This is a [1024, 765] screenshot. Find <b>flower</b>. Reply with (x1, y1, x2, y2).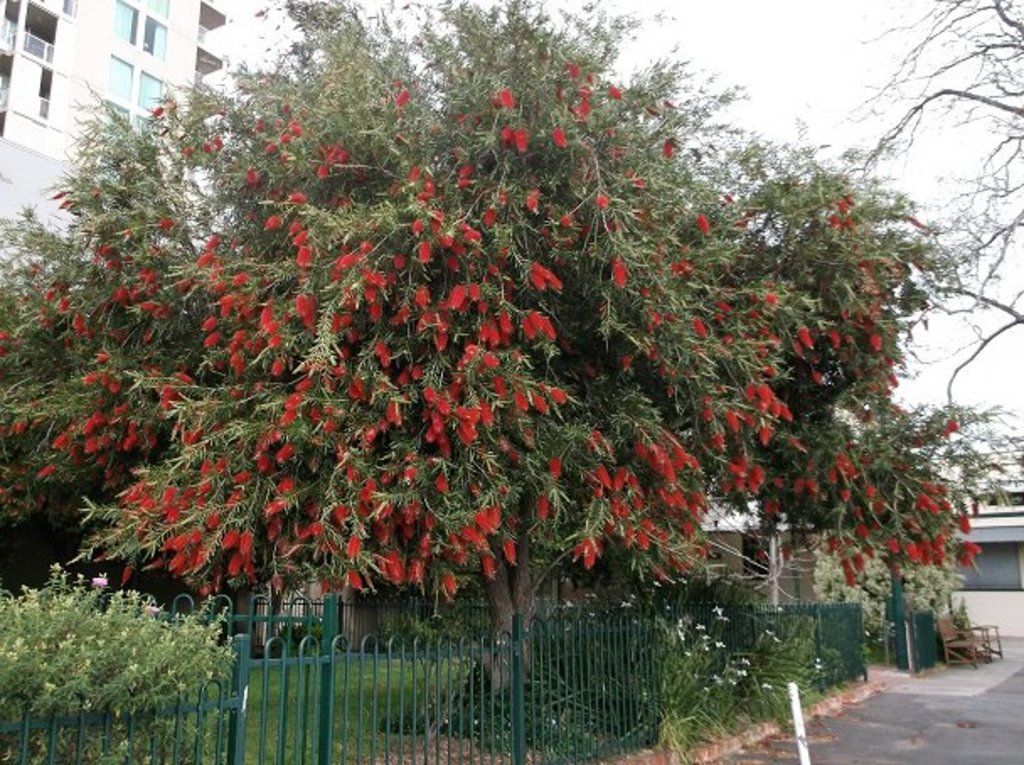
(793, 324, 815, 347).
